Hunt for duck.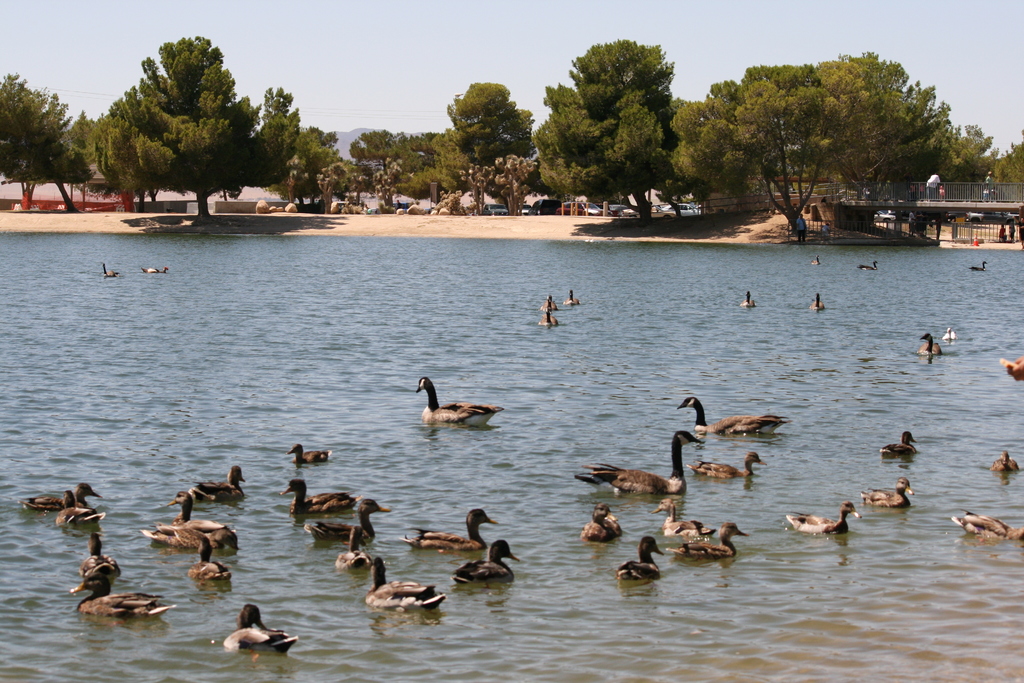
Hunted down at {"x1": 776, "y1": 504, "x2": 862, "y2": 536}.
